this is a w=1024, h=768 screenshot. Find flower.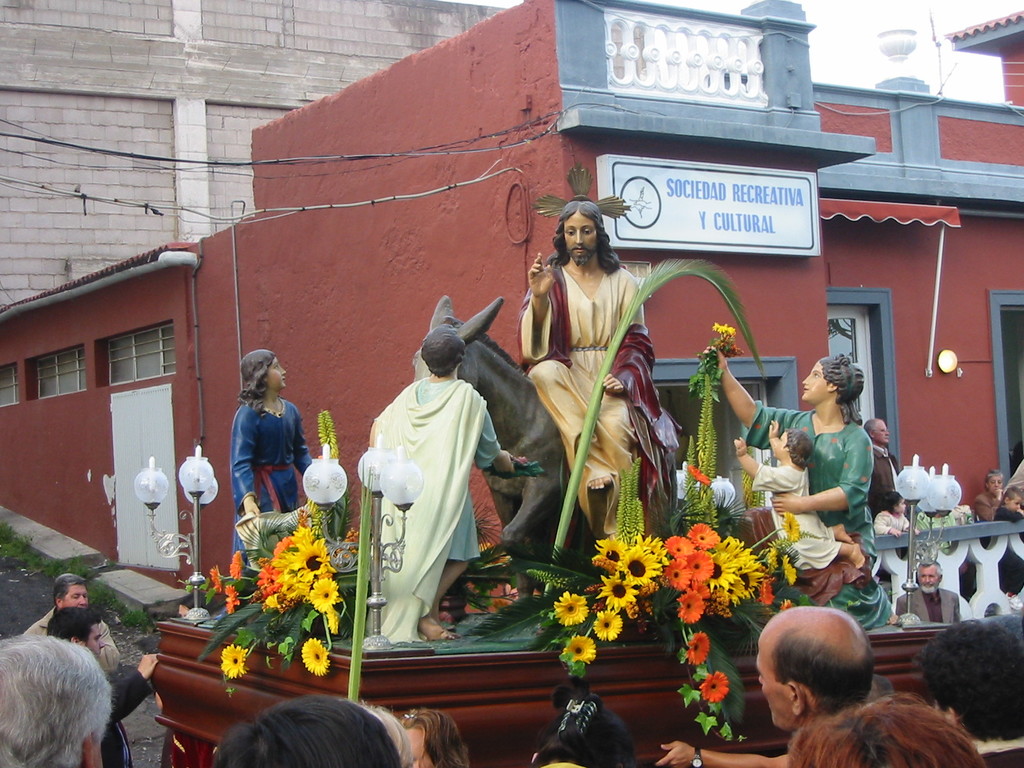
Bounding box: pyautogui.locateOnScreen(589, 611, 626, 638).
